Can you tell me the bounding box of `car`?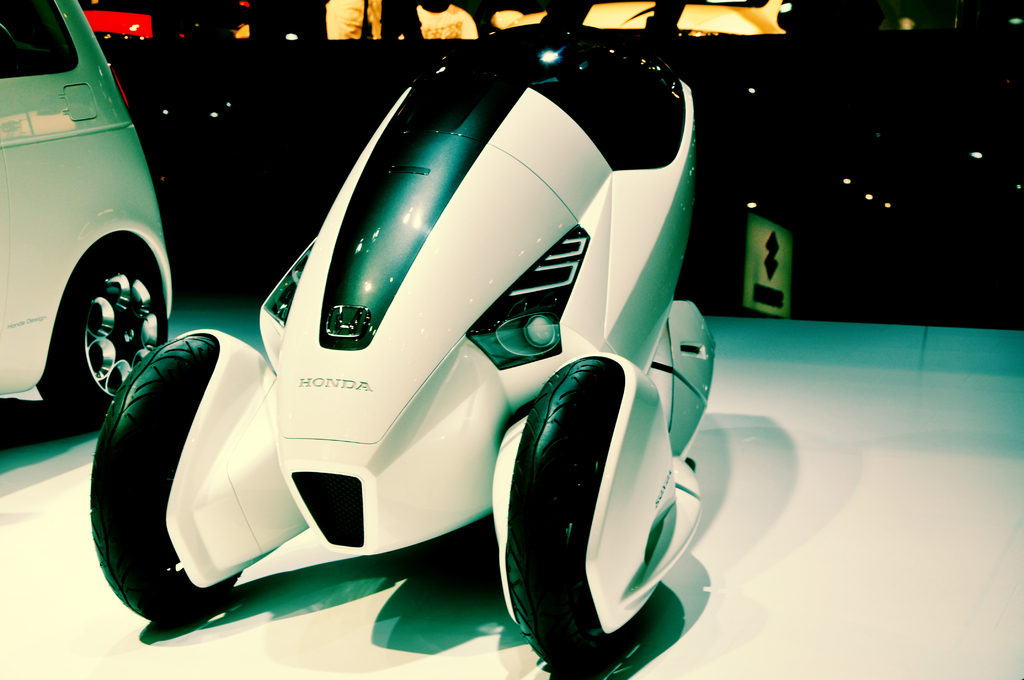
<box>488,2,795,34</box>.
